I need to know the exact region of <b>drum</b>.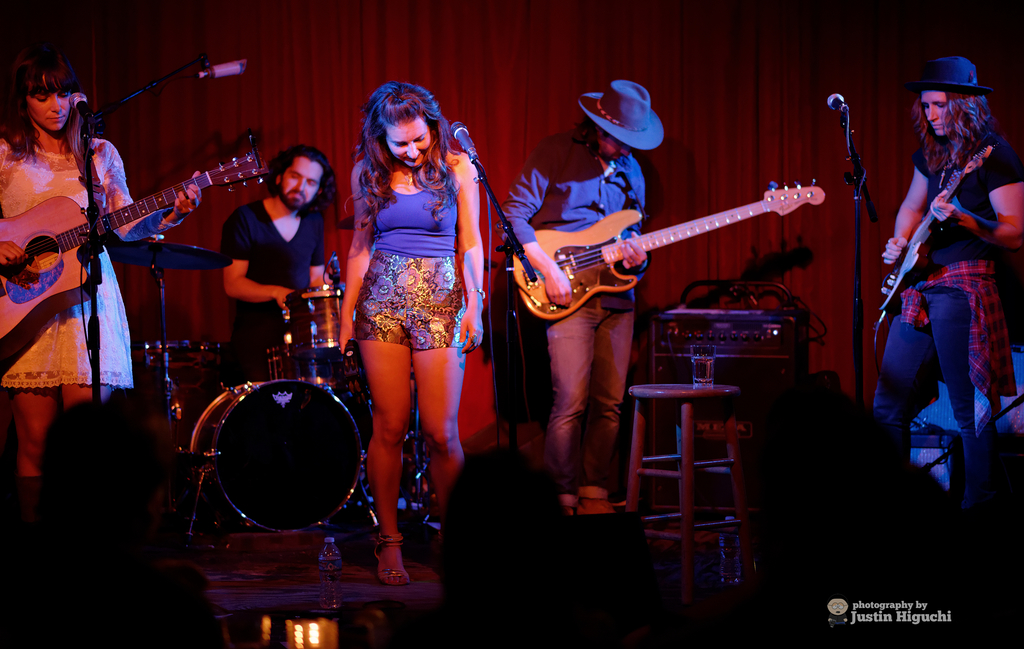
Region: region(304, 282, 346, 352).
